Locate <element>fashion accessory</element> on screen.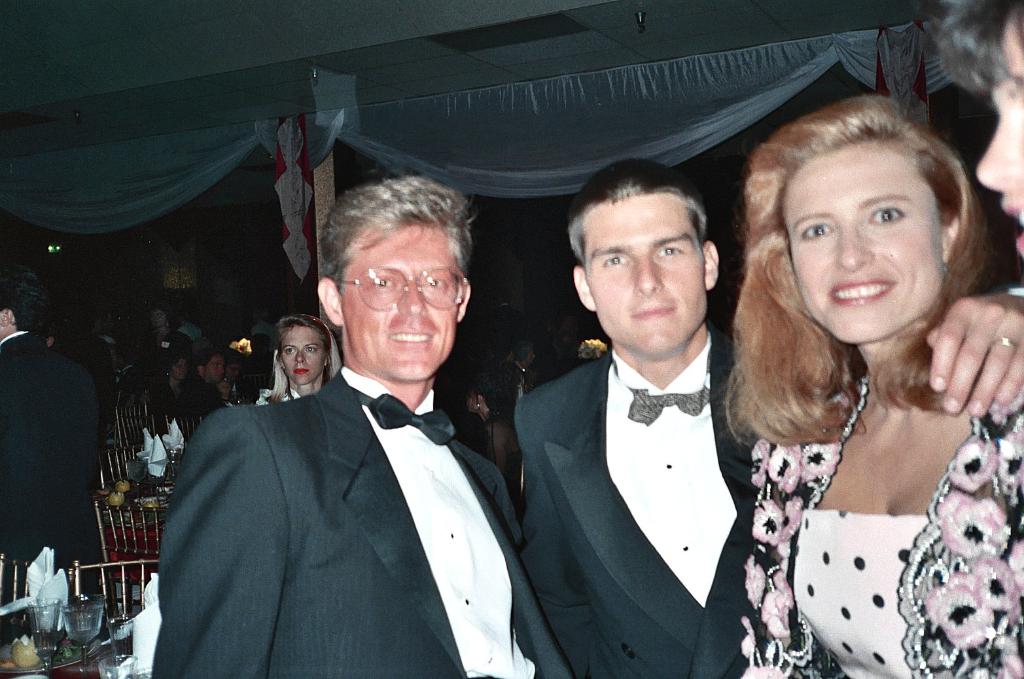
On screen at 355:388:455:449.
